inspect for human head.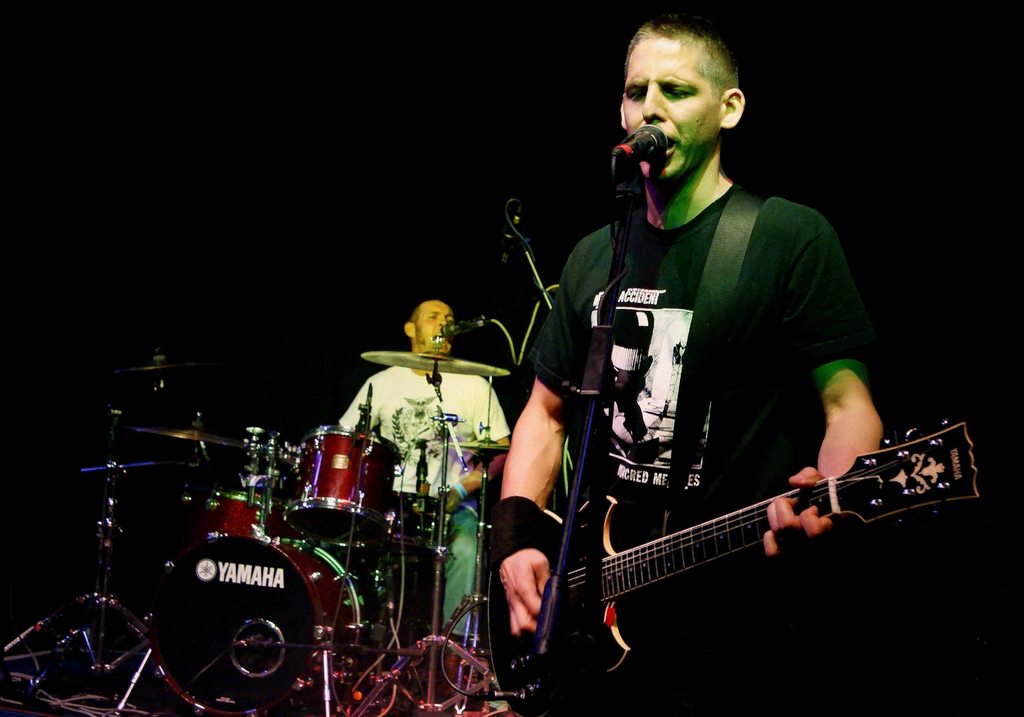
Inspection: rect(619, 14, 750, 182).
